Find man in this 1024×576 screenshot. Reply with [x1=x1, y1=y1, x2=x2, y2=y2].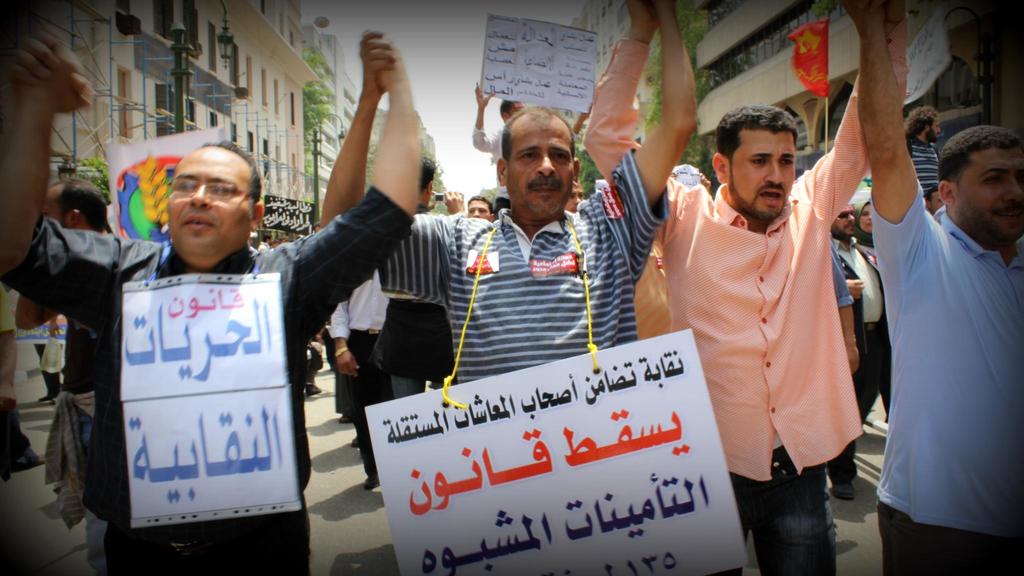
[x1=0, y1=26, x2=420, y2=575].
